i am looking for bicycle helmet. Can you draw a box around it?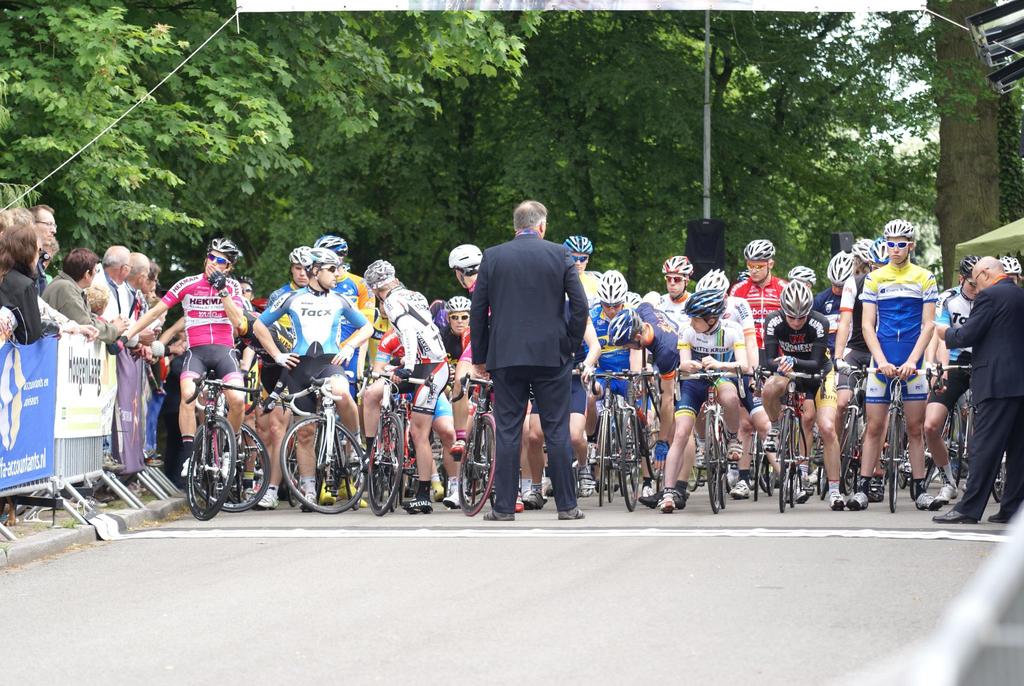
Sure, the bounding box is BBox(311, 246, 340, 265).
